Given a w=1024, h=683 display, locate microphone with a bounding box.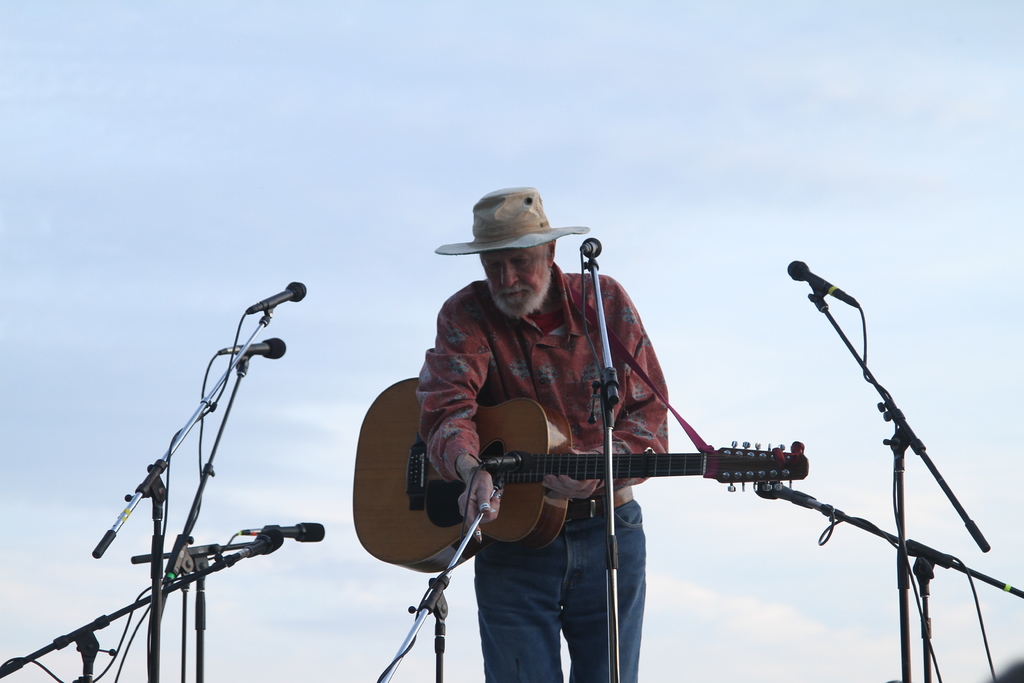
Located: 219/537/283/568.
